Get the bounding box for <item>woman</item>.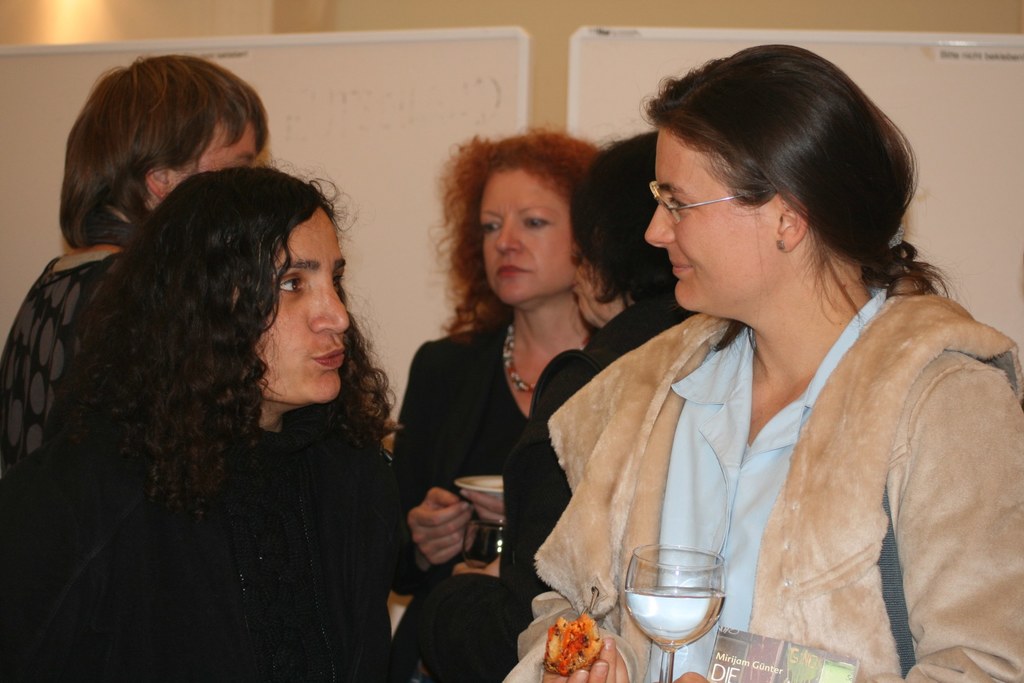
detection(521, 42, 1013, 667).
